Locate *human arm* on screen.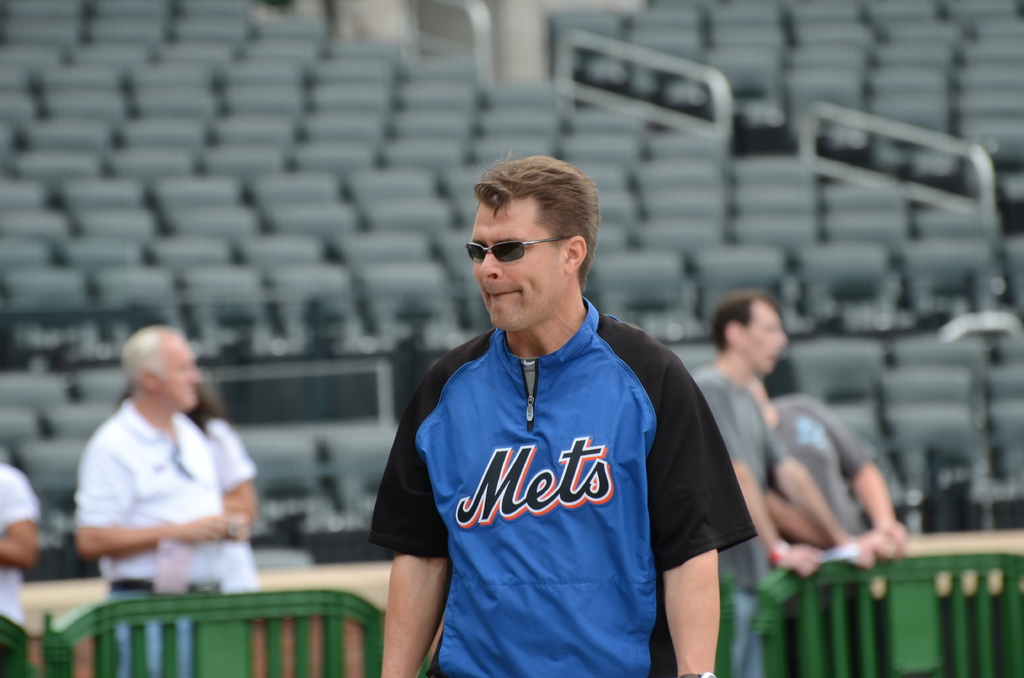
On screen at crop(761, 476, 833, 543).
